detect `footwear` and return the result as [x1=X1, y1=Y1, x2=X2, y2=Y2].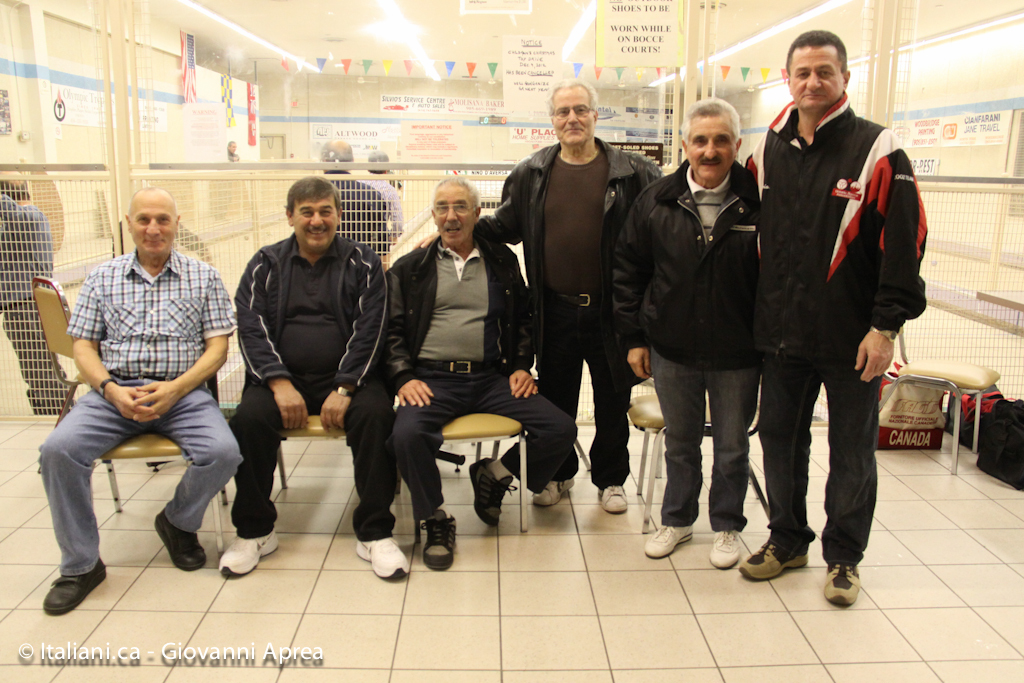
[x1=595, y1=482, x2=631, y2=516].
